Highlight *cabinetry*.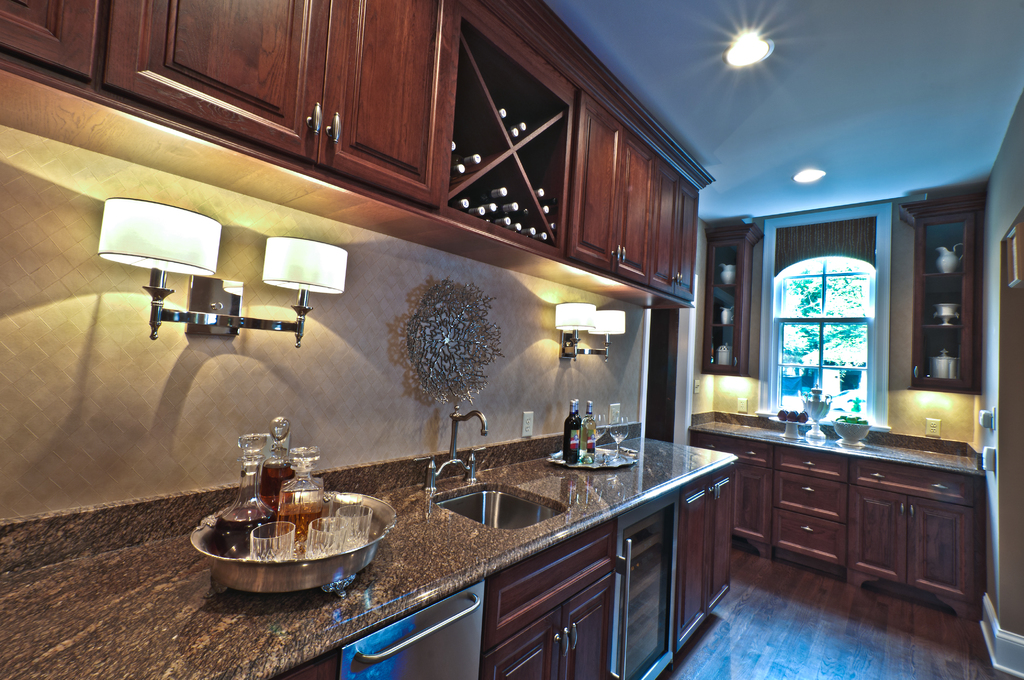
Highlighted region: (left=0, top=0, right=139, bottom=84).
